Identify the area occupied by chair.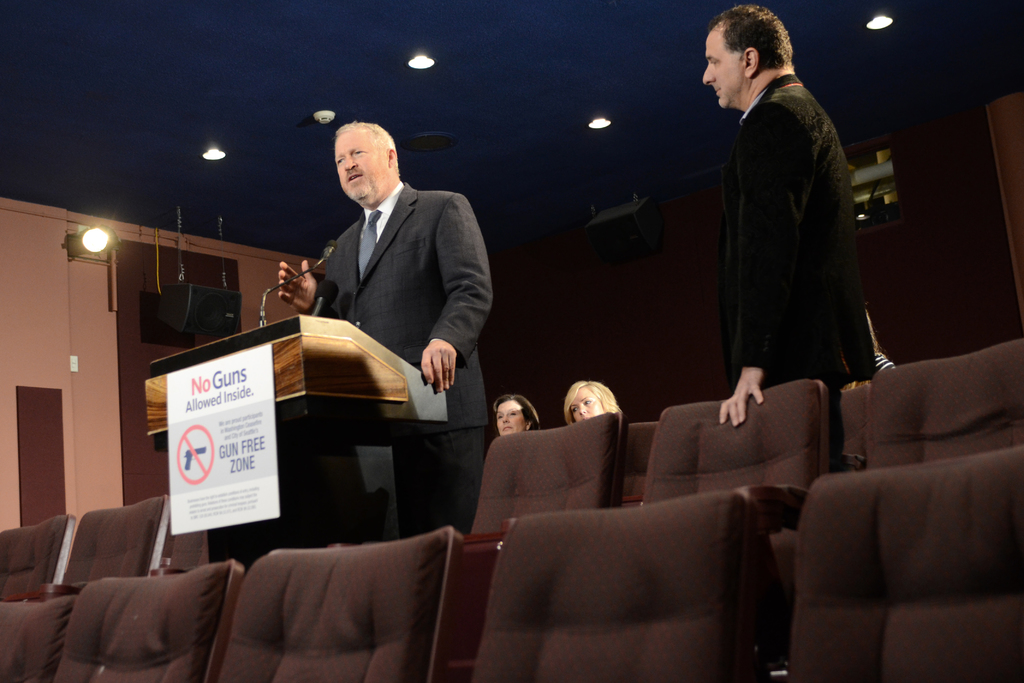
Area: region(781, 446, 1023, 682).
